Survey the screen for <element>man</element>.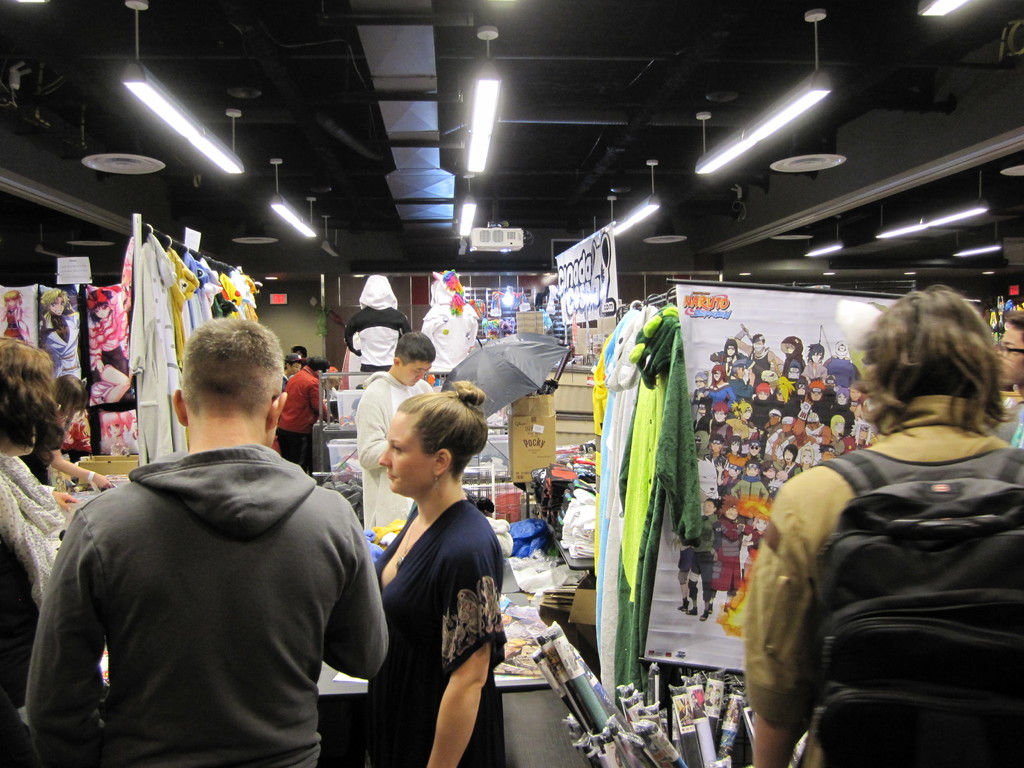
Survey found: bbox(746, 437, 762, 462).
